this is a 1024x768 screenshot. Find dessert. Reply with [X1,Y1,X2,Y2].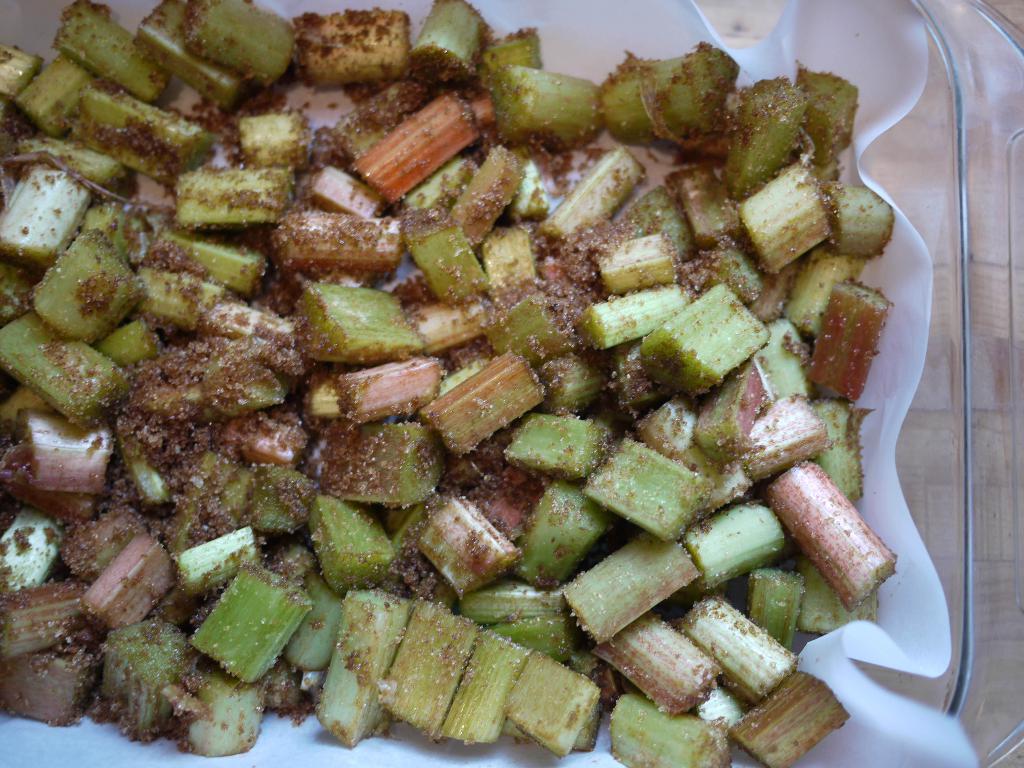
[523,159,568,200].
